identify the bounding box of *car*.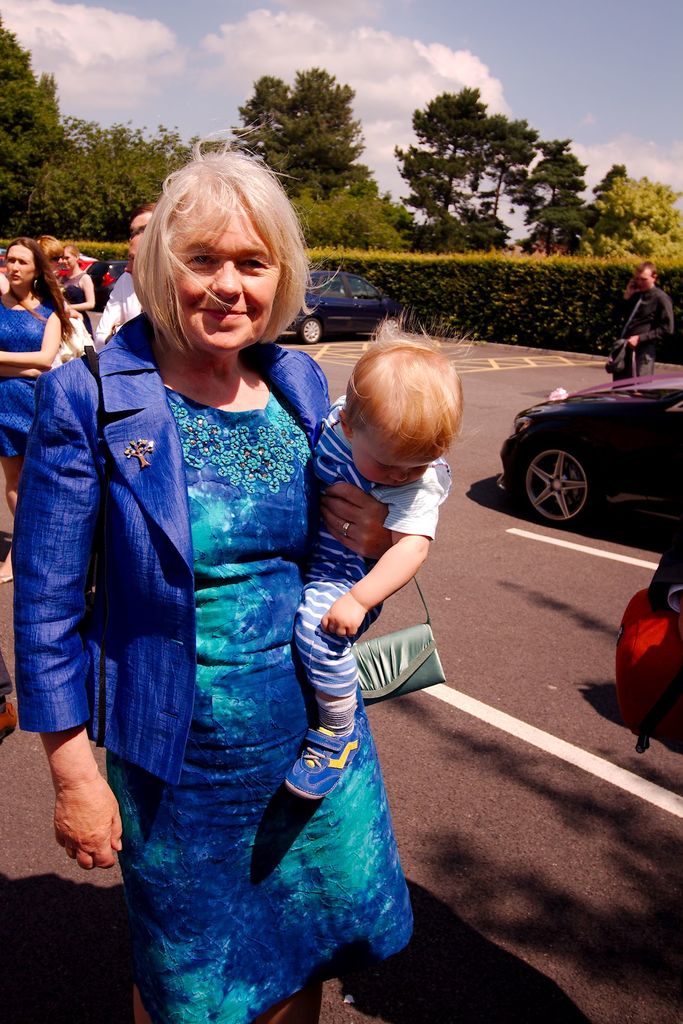
(x1=501, y1=381, x2=682, y2=529).
